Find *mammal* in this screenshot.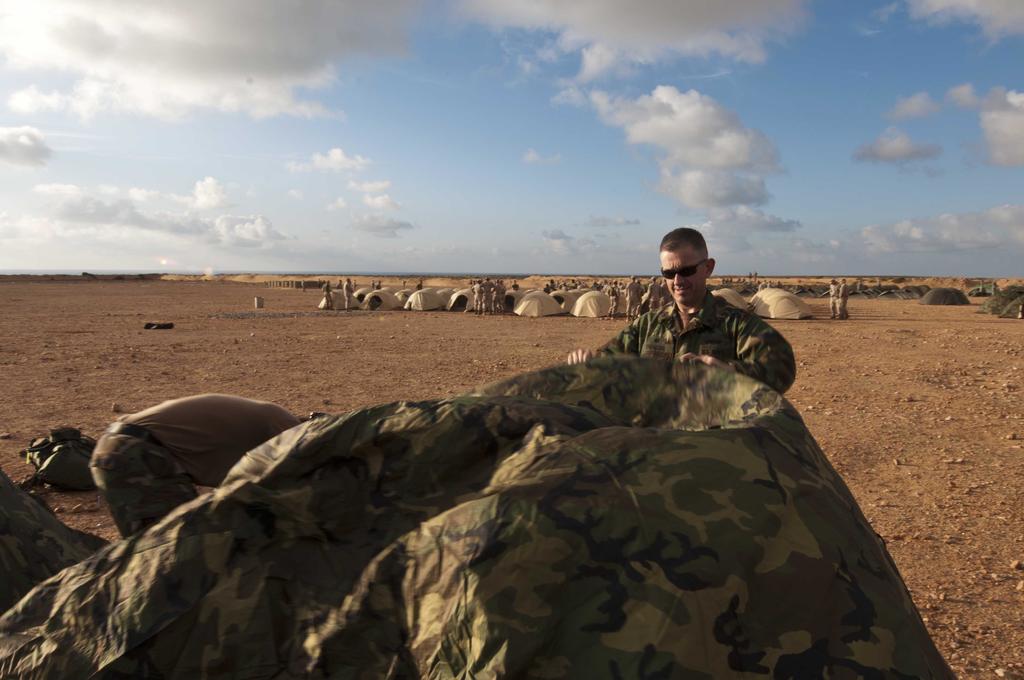
The bounding box for *mammal* is select_region(991, 280, 998, 297).
